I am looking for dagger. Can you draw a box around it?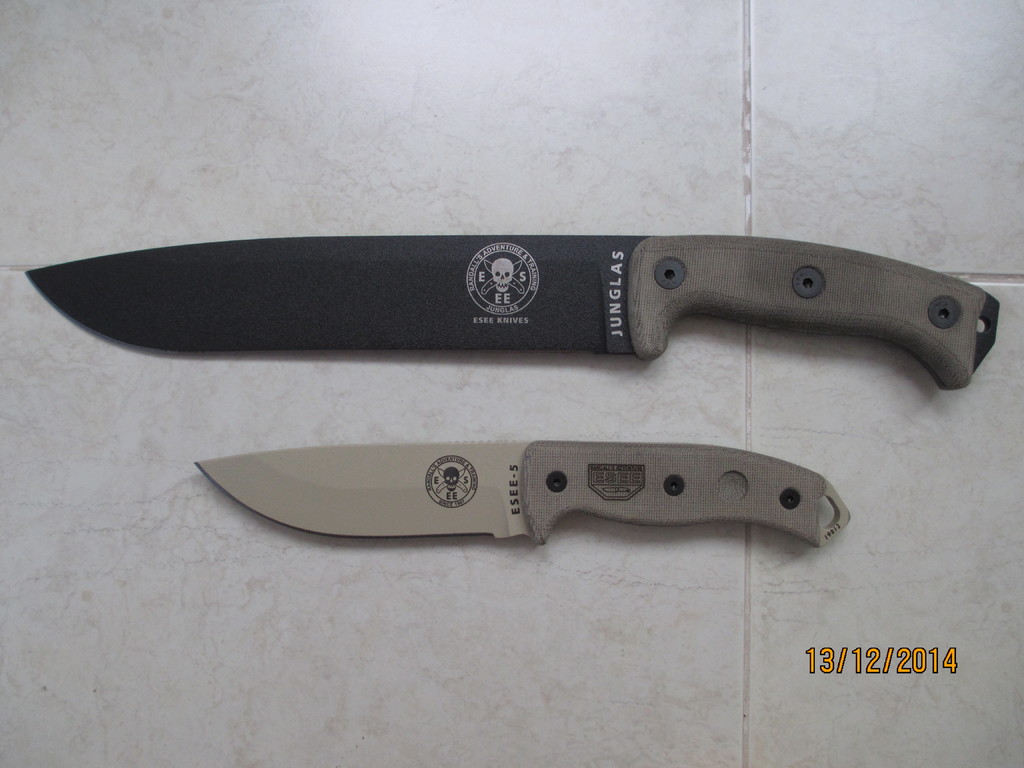
Sure, the bounding box is (x1=22, y1=223, x2=1009, y2=389).
